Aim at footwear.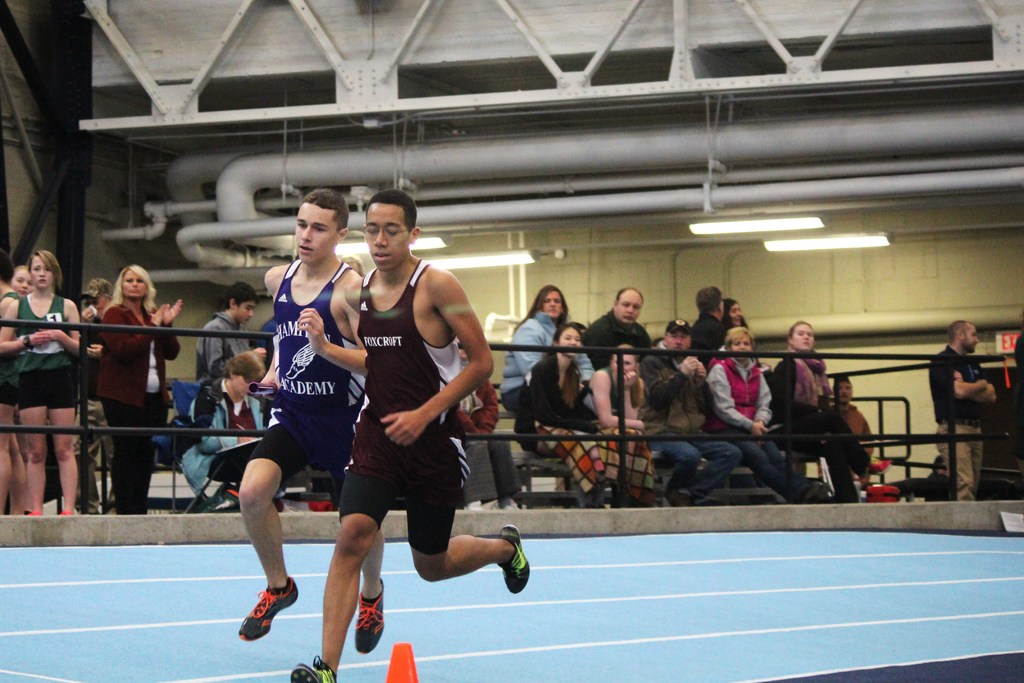
Aimed at {"left": 504, "top": 522, "right": 532, "bottom": 595}.
